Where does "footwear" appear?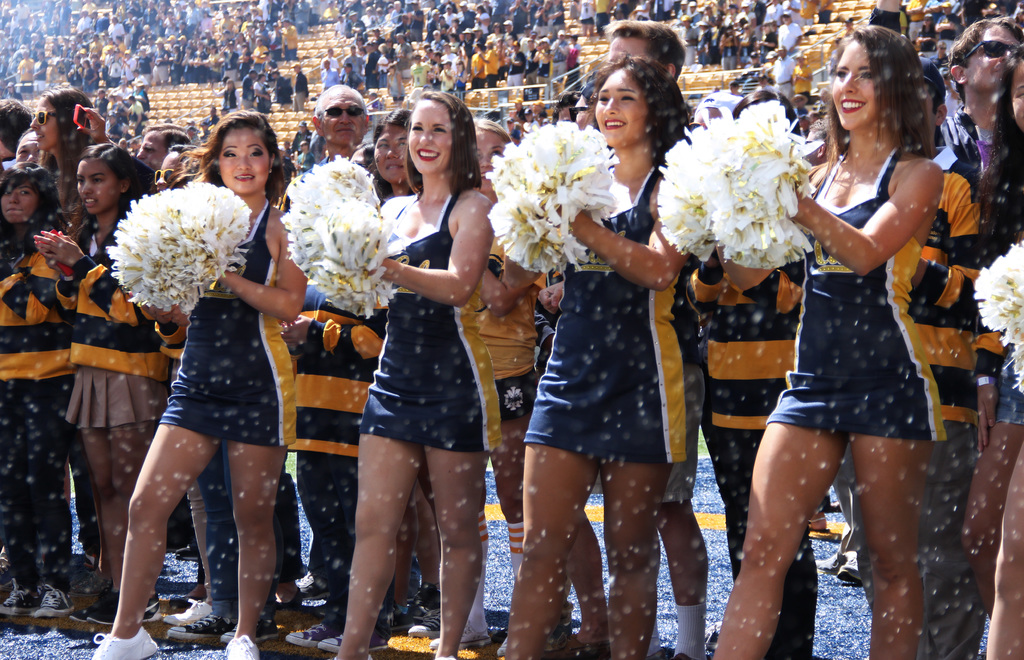
Appears at {"left": 796, "top": 519, "right": 833, "bottom": 532}.
